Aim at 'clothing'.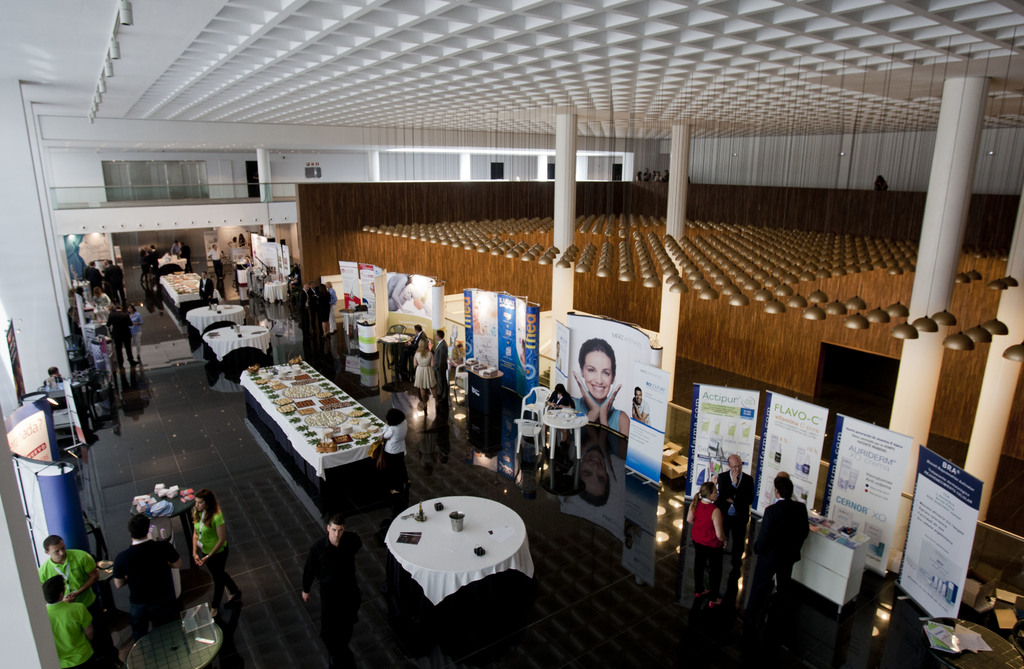
Aimed at [44,598,91,668].
